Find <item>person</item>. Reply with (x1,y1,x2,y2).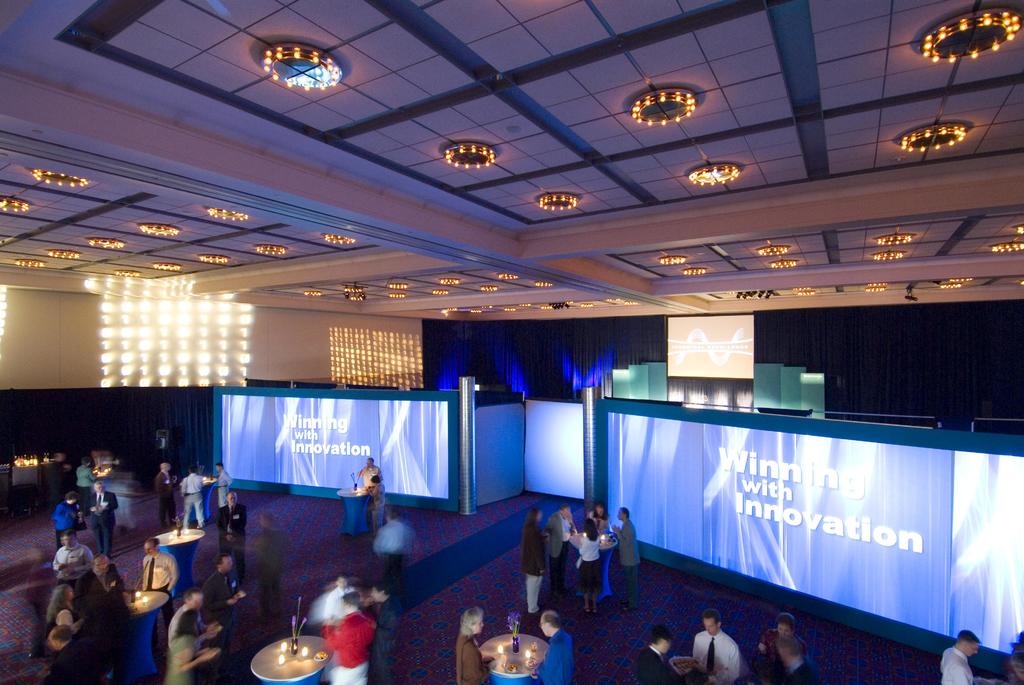
(314,577,350,628).
